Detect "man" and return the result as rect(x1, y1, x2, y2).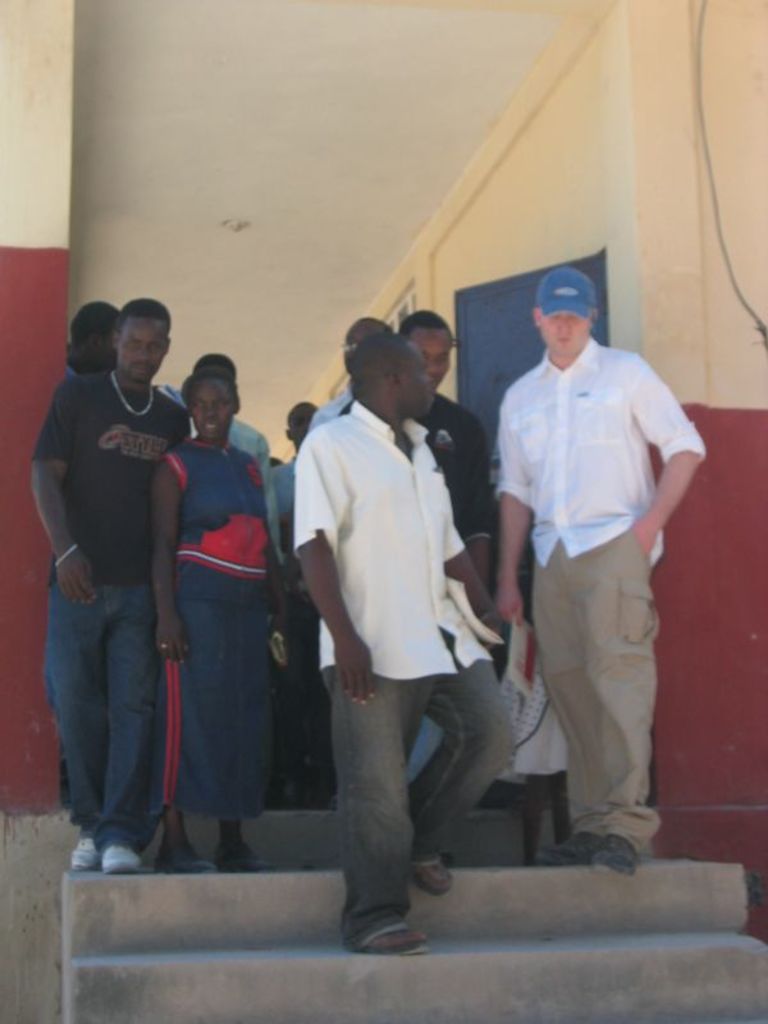
rect(220, 396, 343, 809).
